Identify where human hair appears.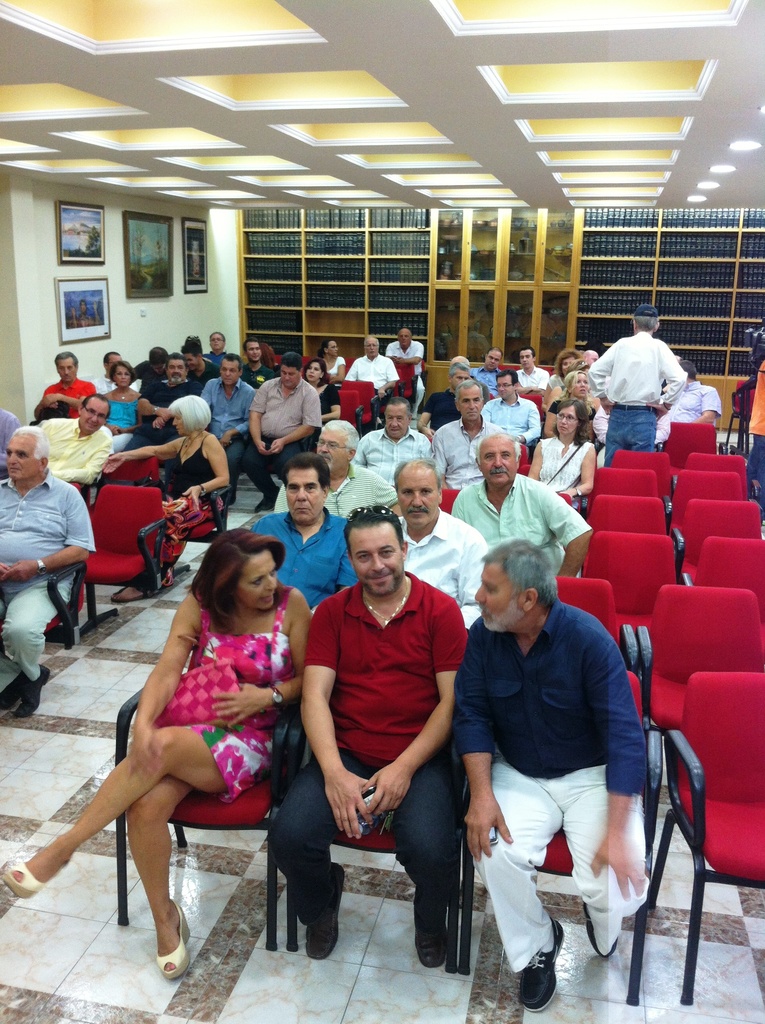
Appears at <region>569, 355, 588, 368</region>.
